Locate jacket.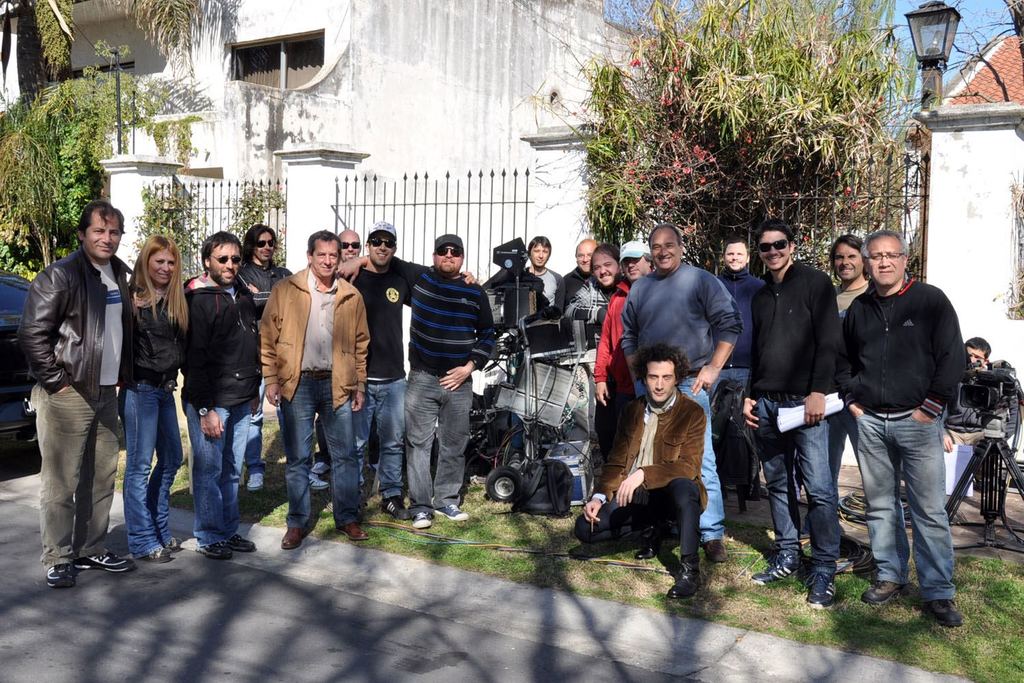
Bounding box: 842 250 979 455.
